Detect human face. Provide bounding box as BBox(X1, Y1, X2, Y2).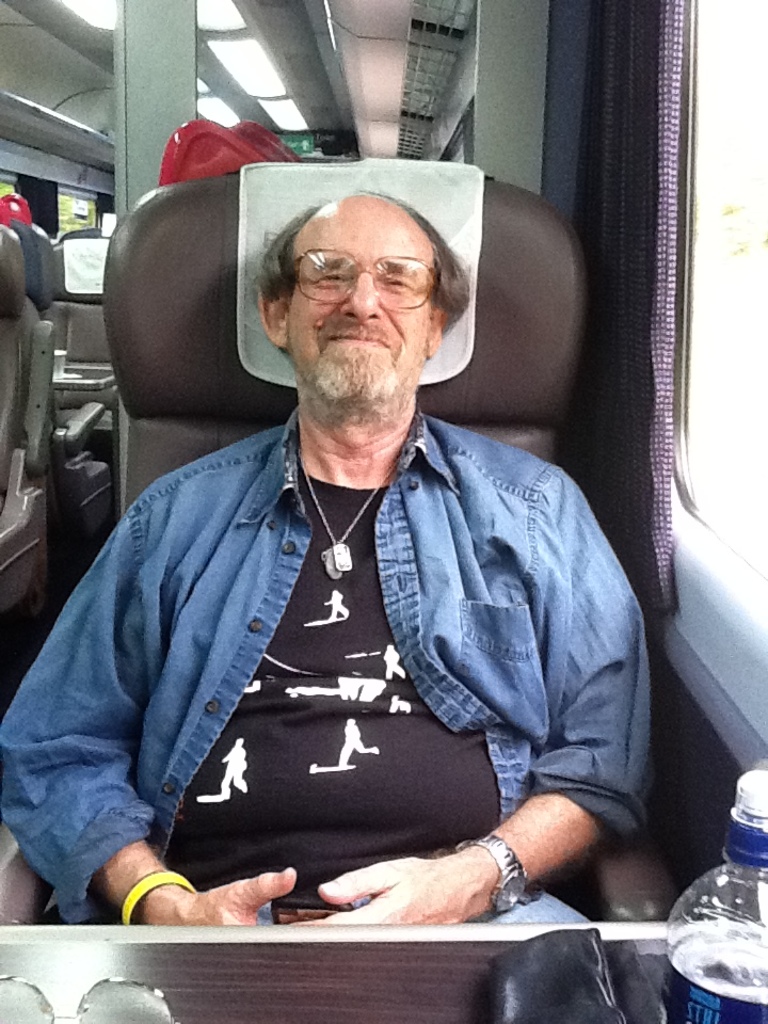
BBox(286, 198, 441, 404).
